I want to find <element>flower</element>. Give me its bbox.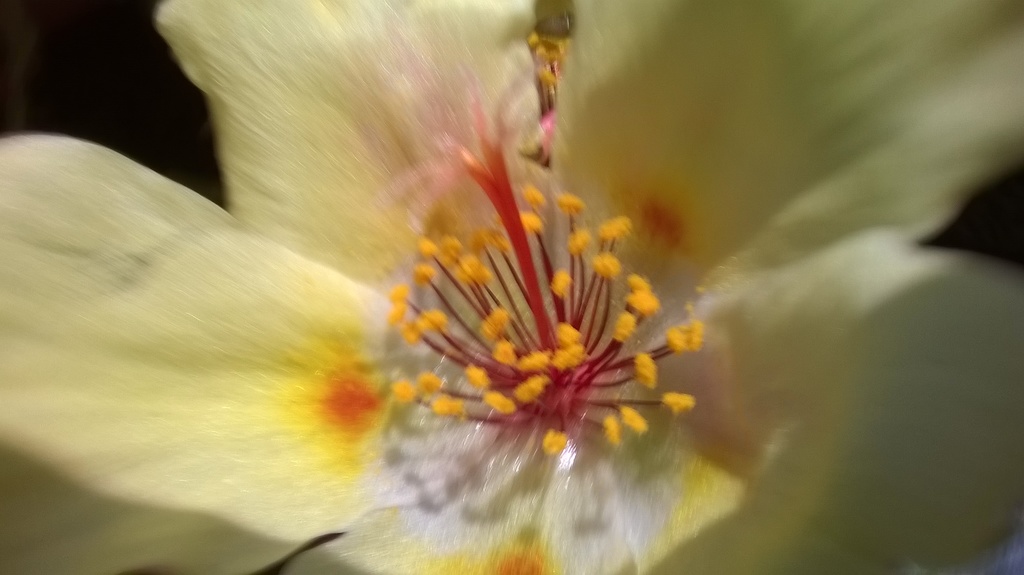
[369, 207, 687, 494].
